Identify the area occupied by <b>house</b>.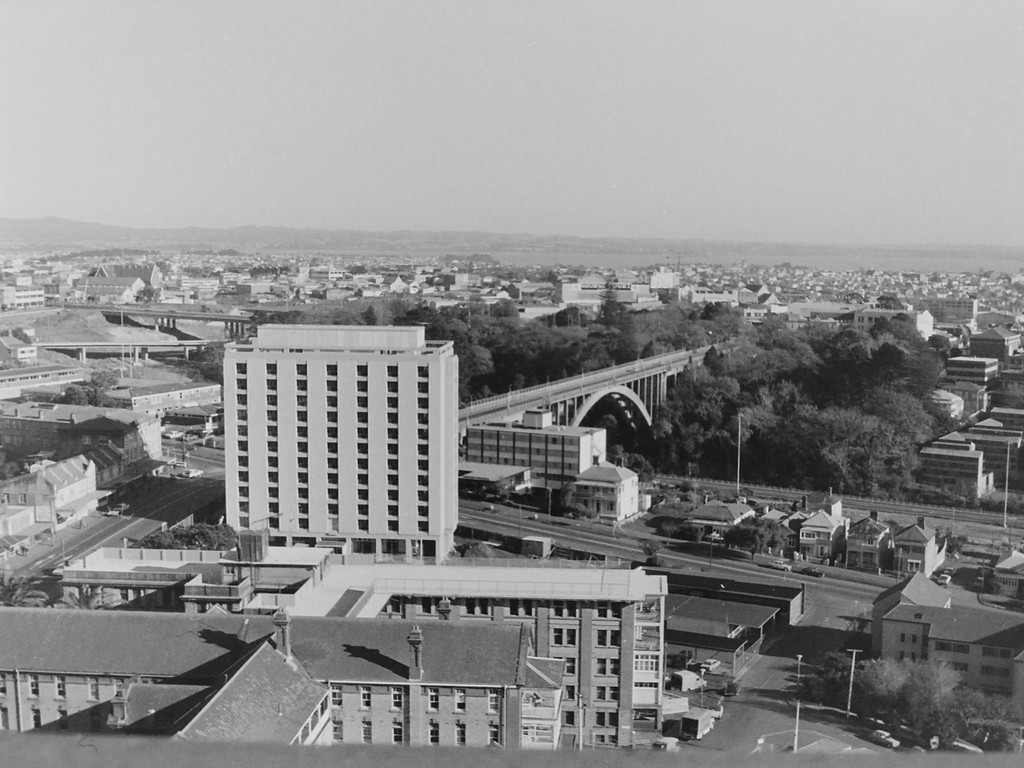
Area: rect(991, 549, 1023, 596).
